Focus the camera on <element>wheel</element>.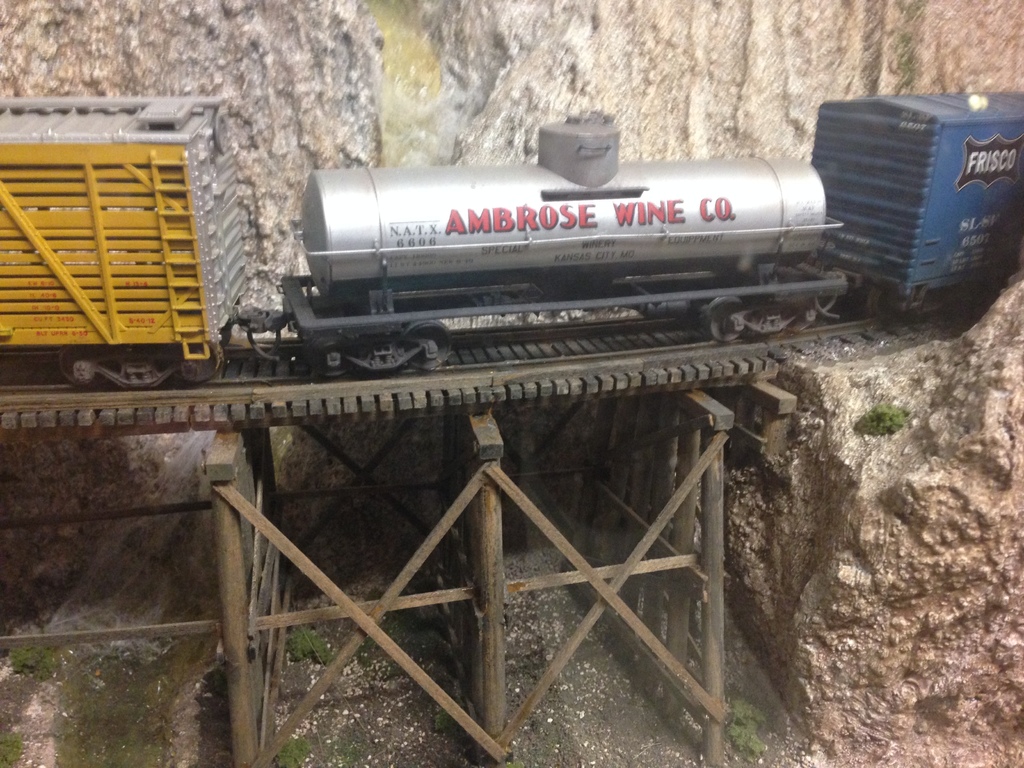
Focus region: pyautogui.locateOnScreen(869, 290, 885, 319).
